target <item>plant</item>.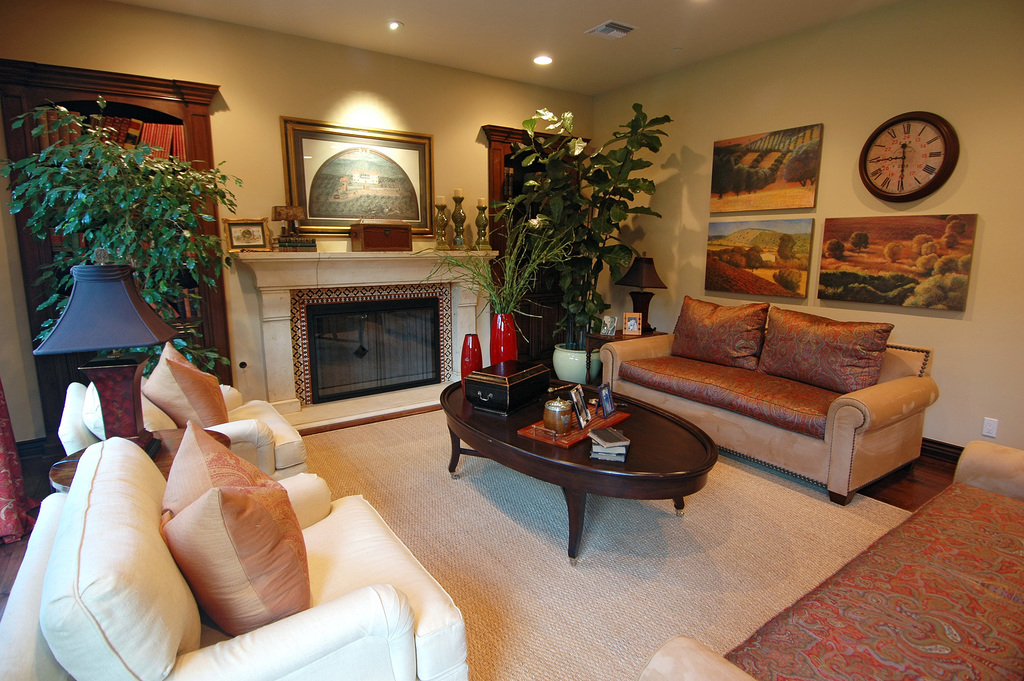
Target region: detection(497, 104, 676, 350).
